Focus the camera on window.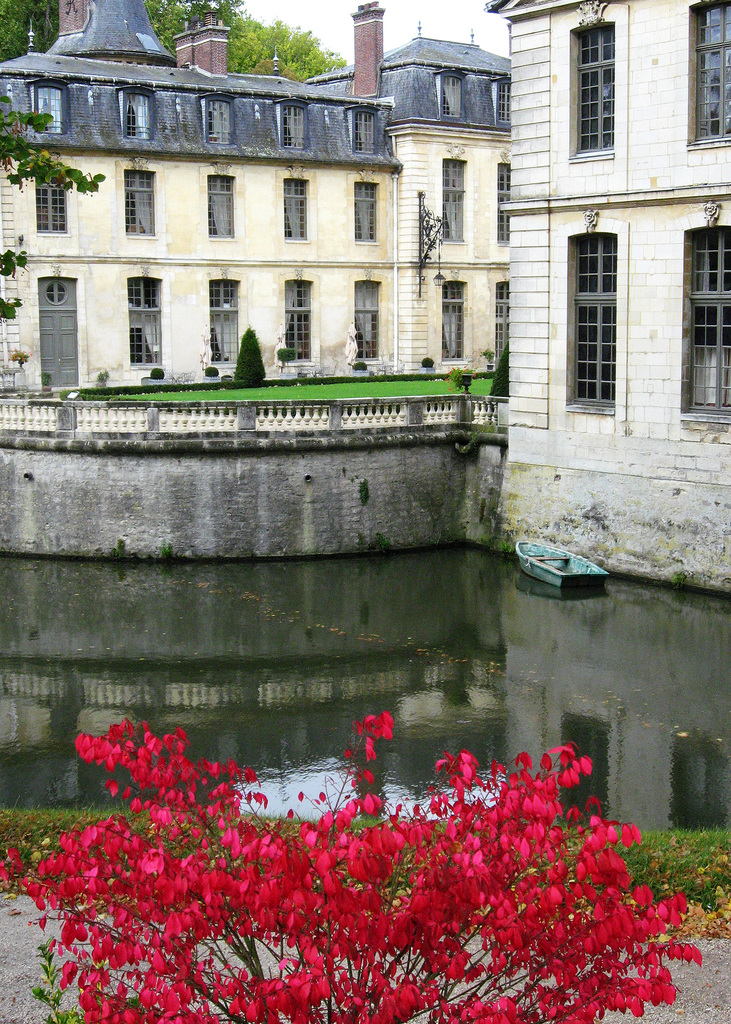
Focus region: (565, 20, 617, 158).
